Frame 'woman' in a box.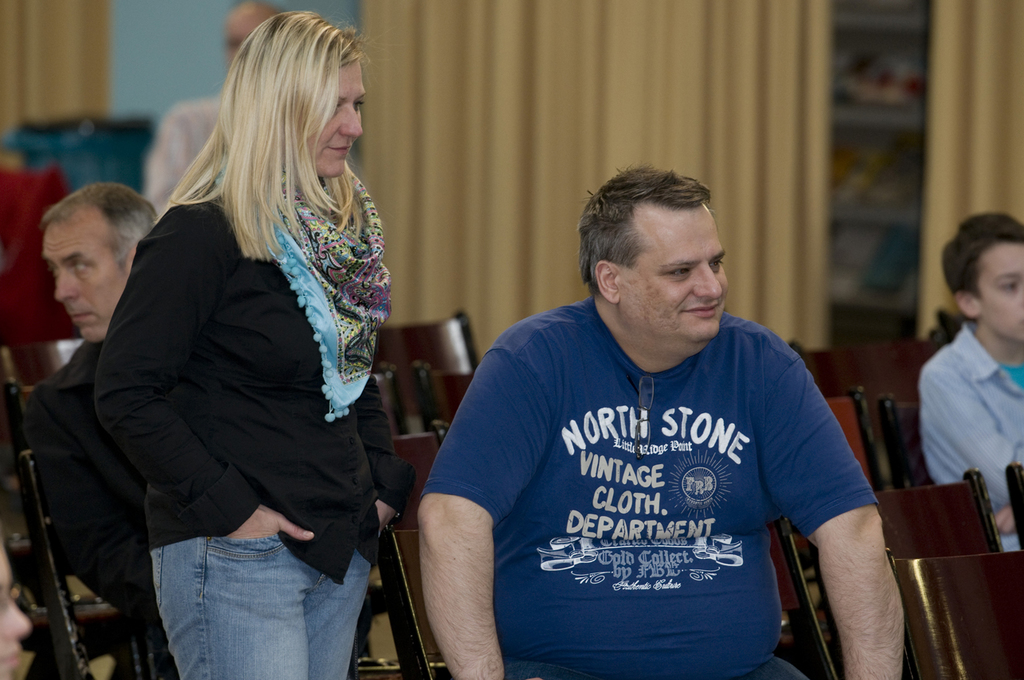
<bbox>72, 29, 397, 679</bbox>.
